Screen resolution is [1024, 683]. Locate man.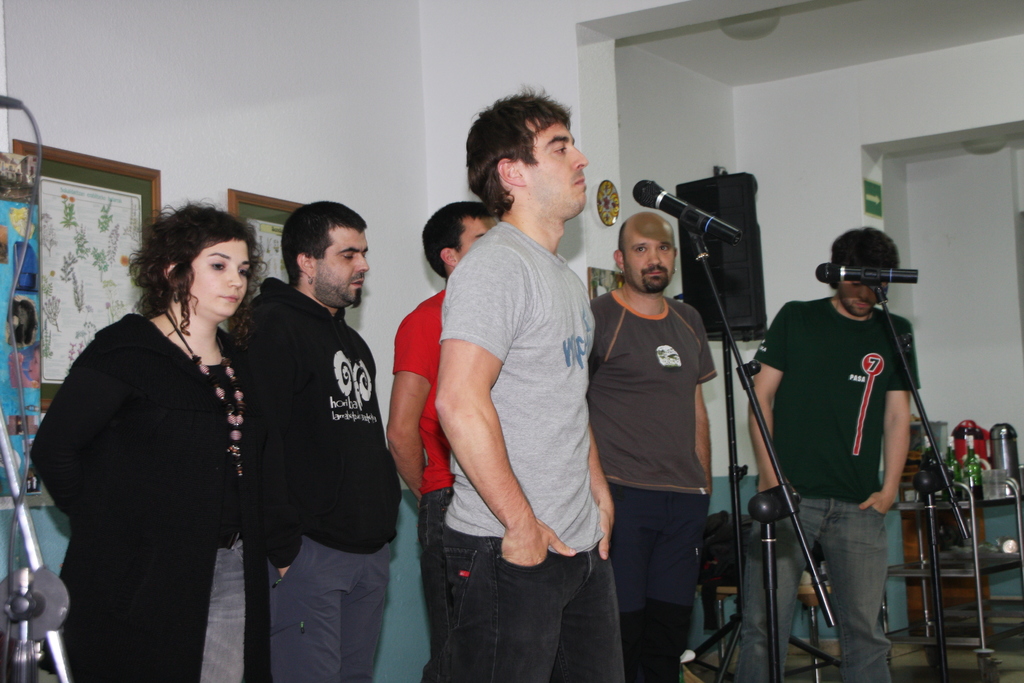
[236, 197, 393, 682].
